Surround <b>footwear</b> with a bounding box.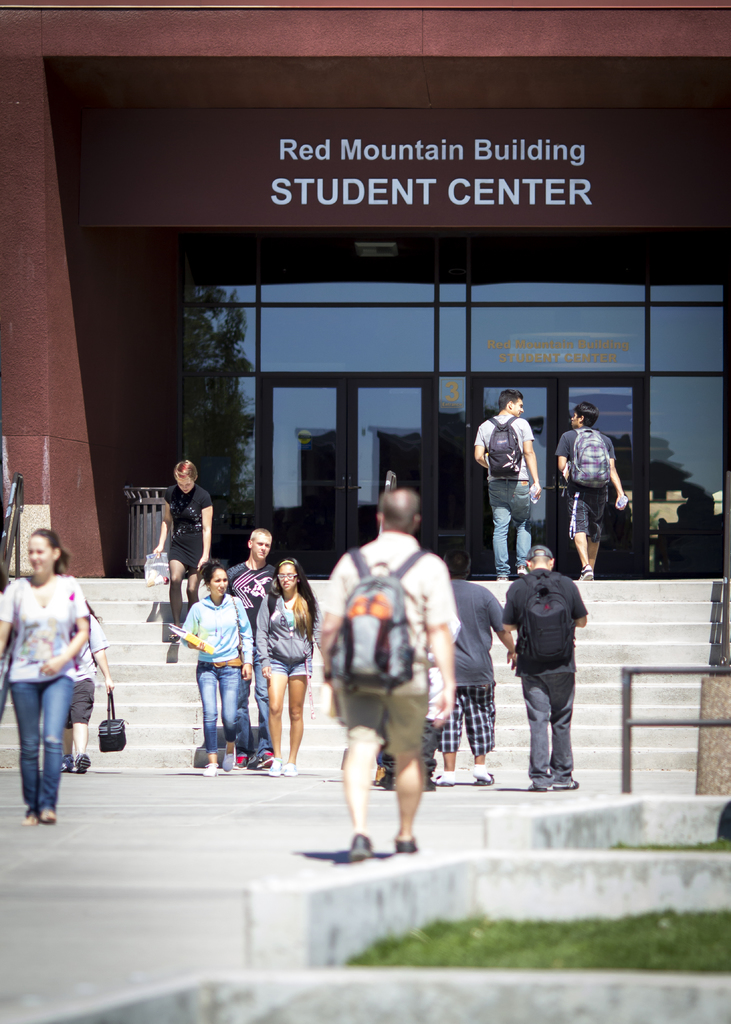
box=[60, 756, 74, 772].
